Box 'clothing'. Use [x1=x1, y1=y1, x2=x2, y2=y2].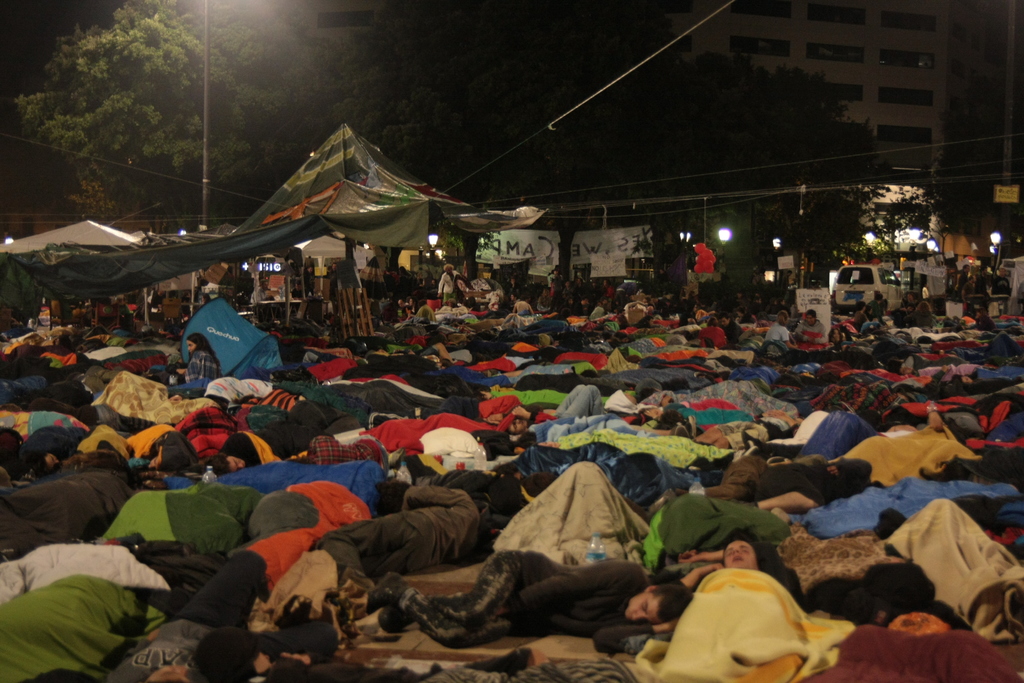
[x1=302, y1=432, x2=403, y2=463].
